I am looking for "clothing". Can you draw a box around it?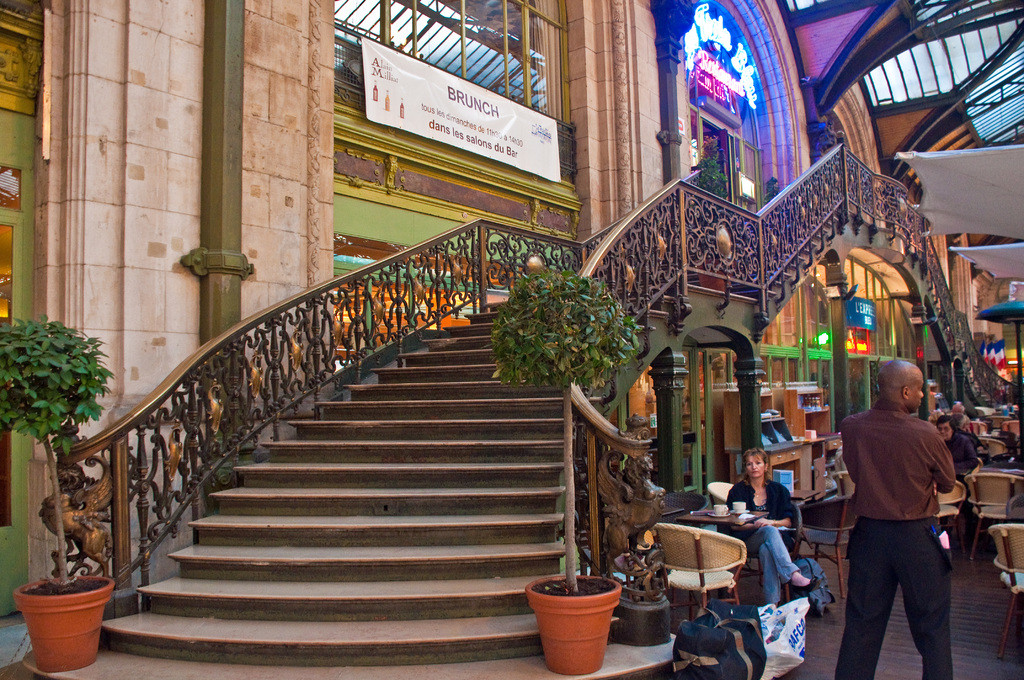
Sure, the bounding box is box=[940, 426, 969, 498].
